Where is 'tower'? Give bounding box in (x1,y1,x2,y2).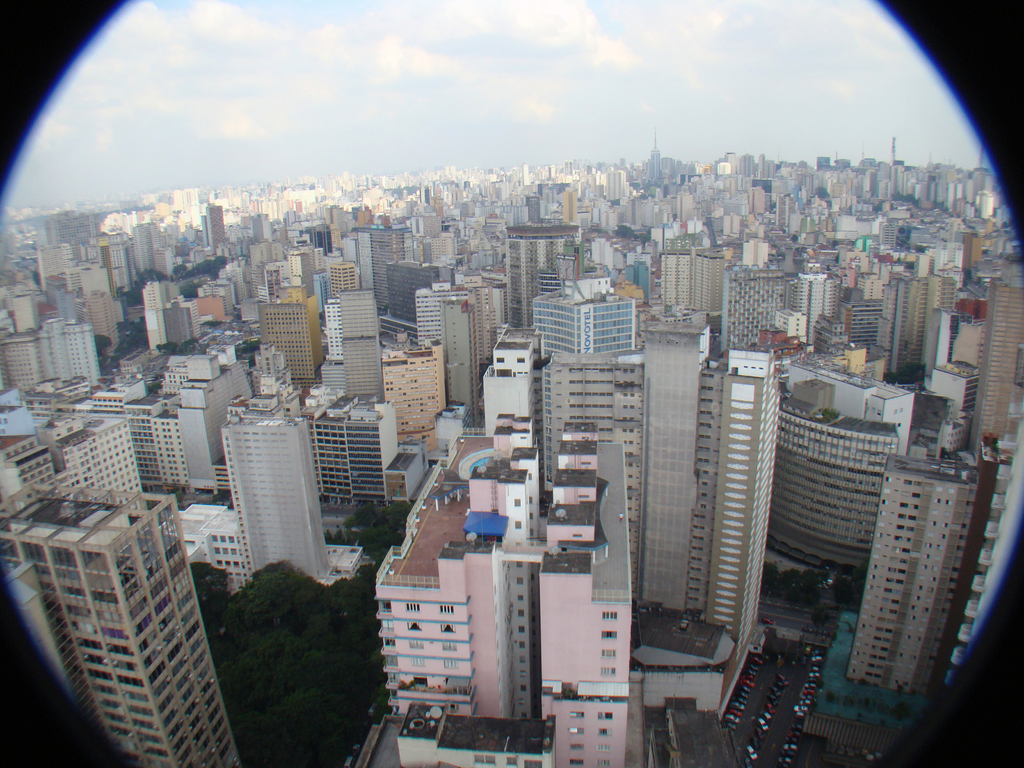
(443,302,484,421).
